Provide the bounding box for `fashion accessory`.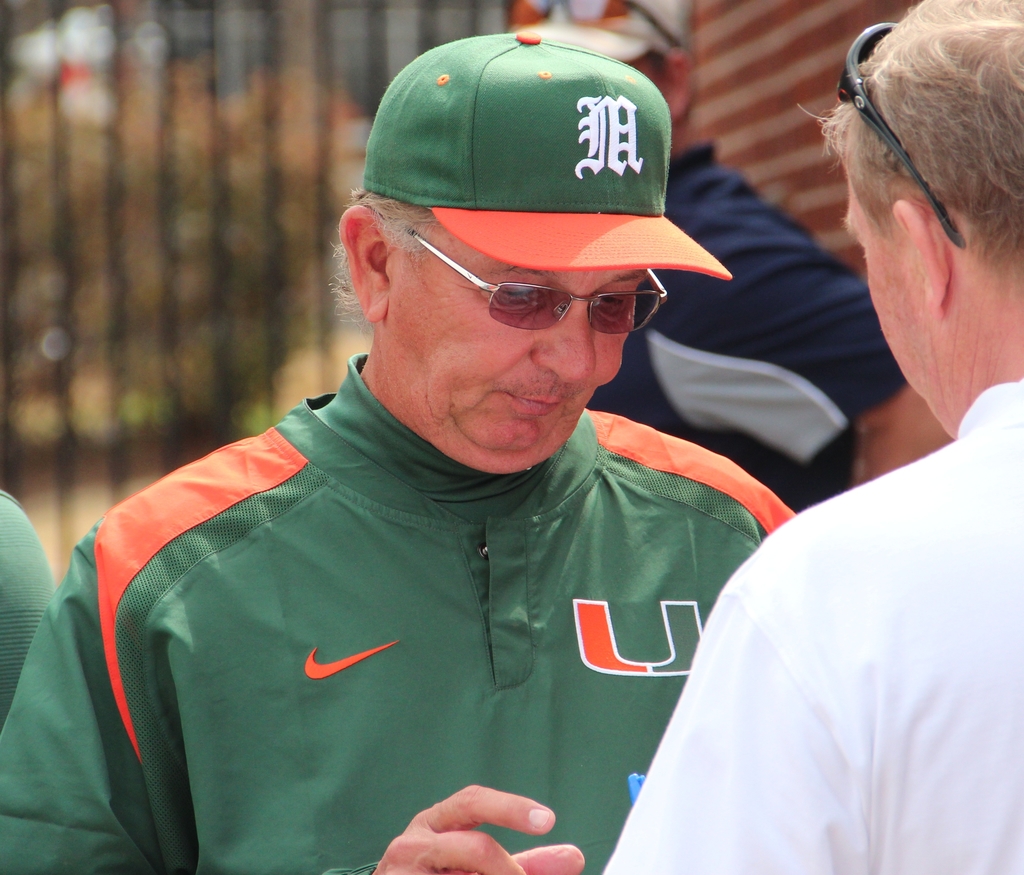
[left=836, top=18, right=964, bottom=251].
